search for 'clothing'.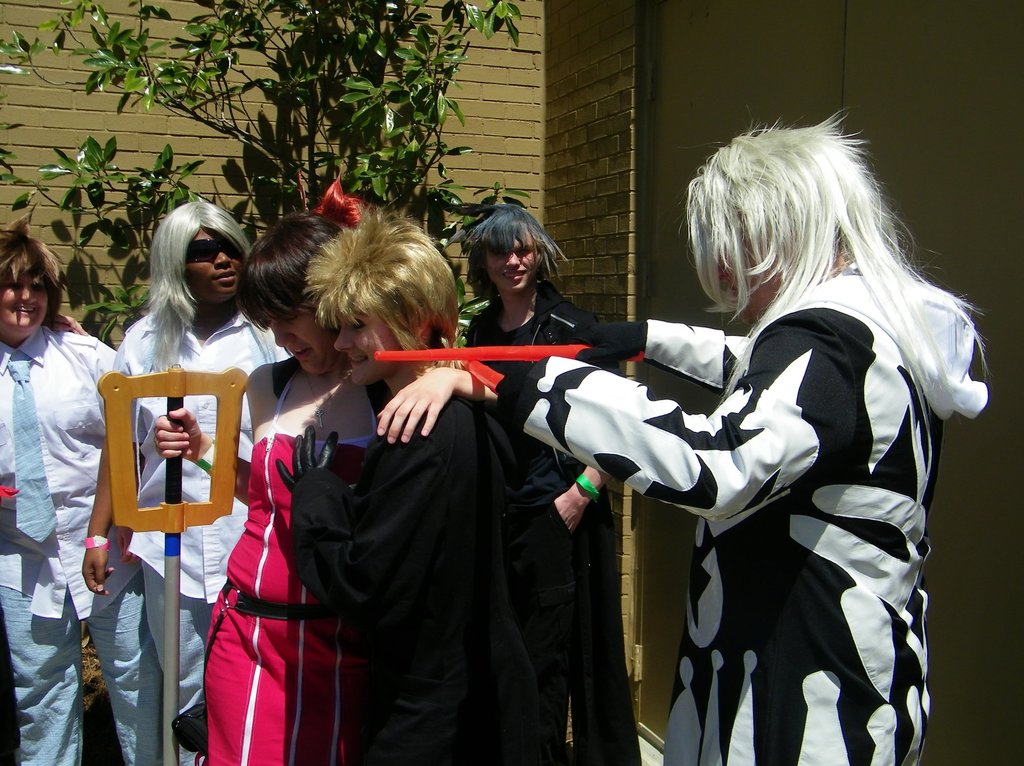
Found at Rect(0, 321, 129, 765).
